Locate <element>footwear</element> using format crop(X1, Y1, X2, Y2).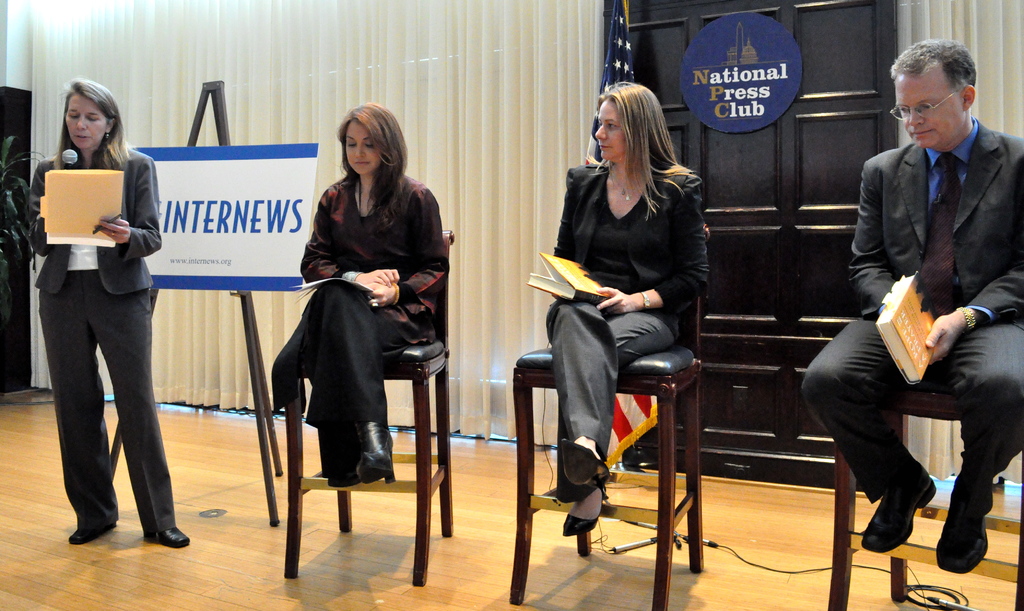
crop(330, 430, 366, 491).
